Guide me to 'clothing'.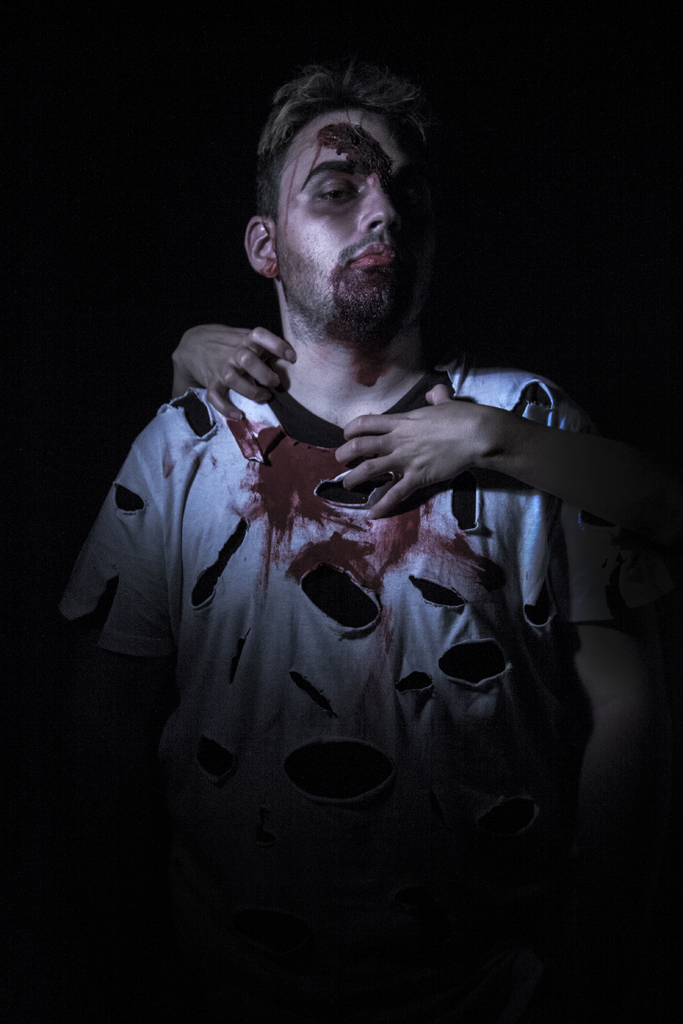
Guidance: select_region(53, 250, 648, 966).
